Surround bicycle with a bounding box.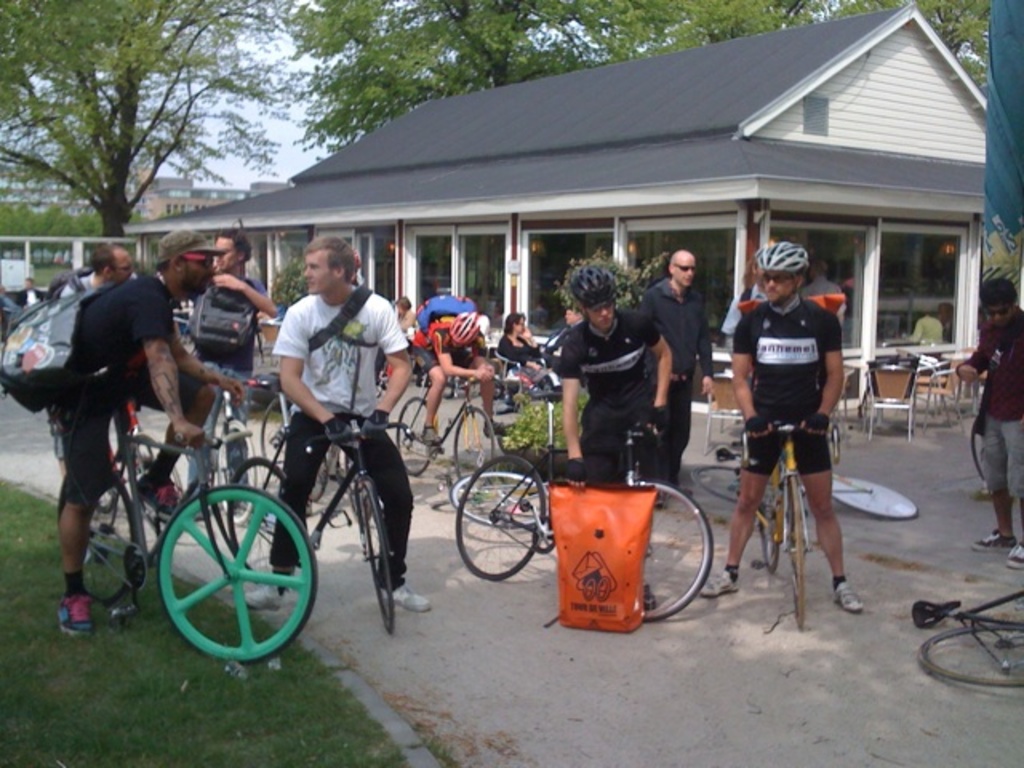
754/419/838/632.
